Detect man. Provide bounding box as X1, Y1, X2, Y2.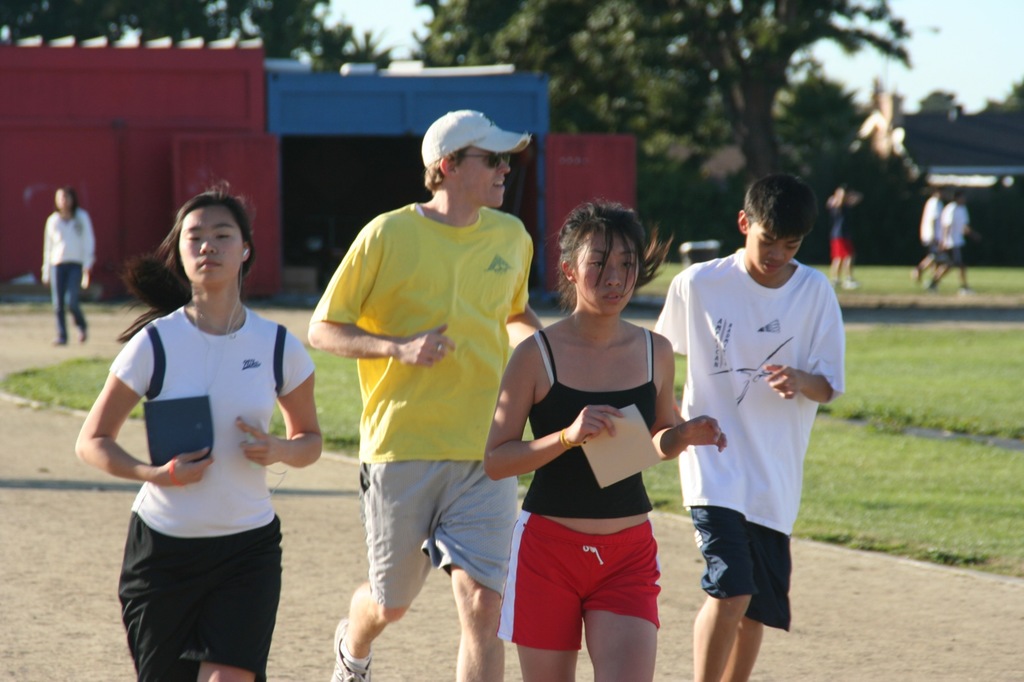
650, 170, 841, 681.
